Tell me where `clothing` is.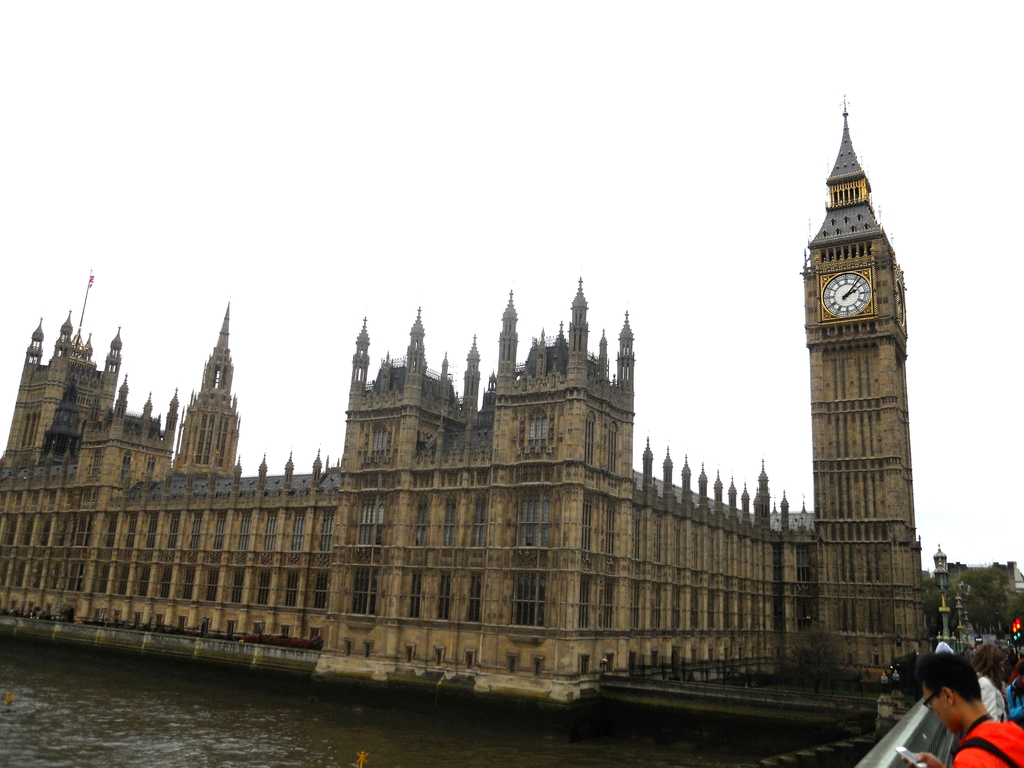
`clothing` is at <box>969,673,1009,724</box>.
